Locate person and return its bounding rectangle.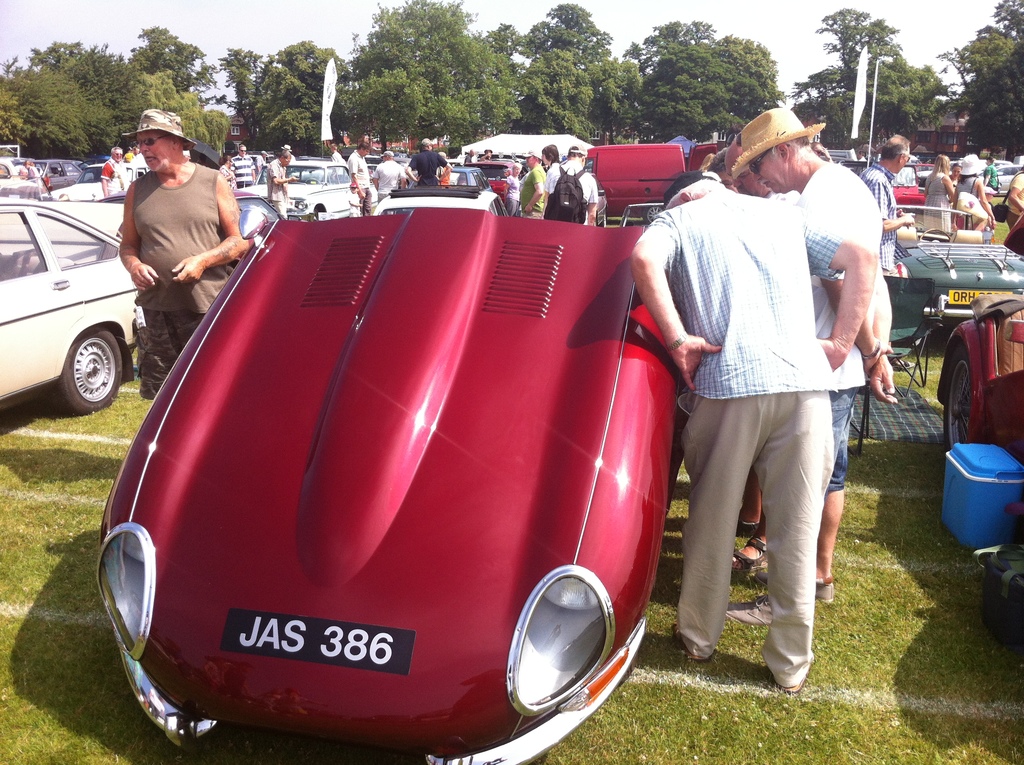
bbox(267, 150, 295, 219).
